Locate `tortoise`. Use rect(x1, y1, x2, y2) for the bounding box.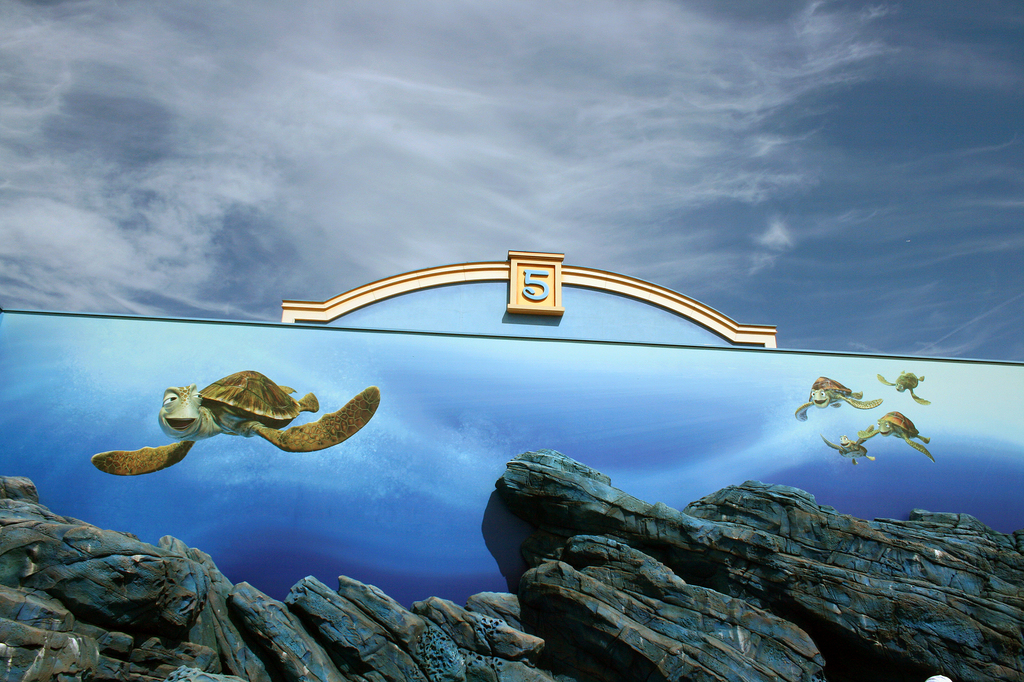
rect(870, 369, 932, 404).
